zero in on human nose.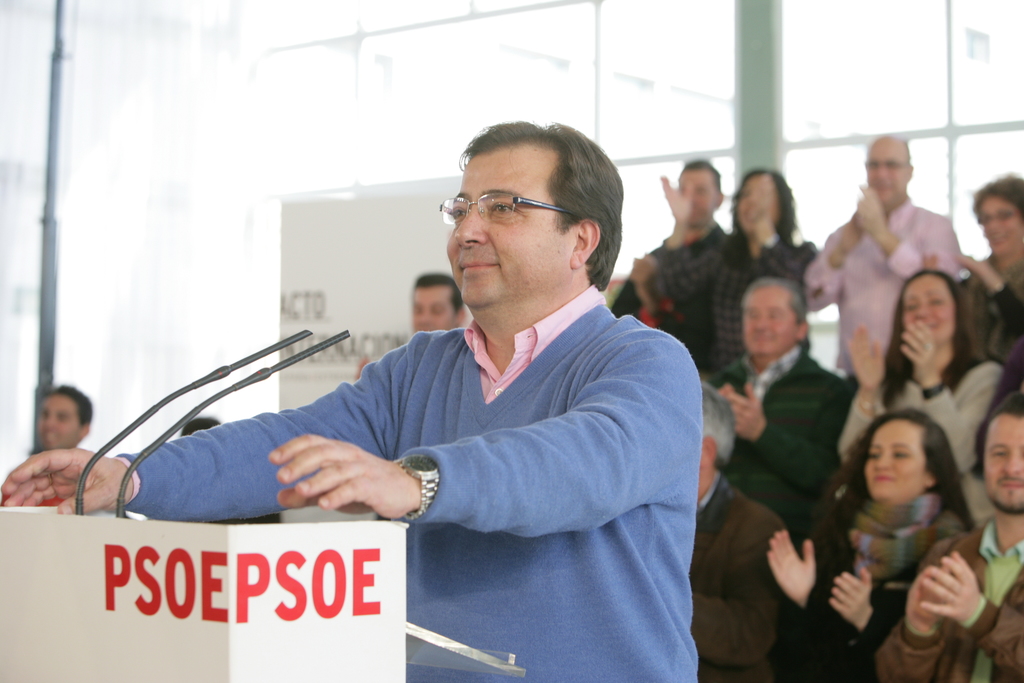
Zeroed in: detection(454, 208, 484, 252).
